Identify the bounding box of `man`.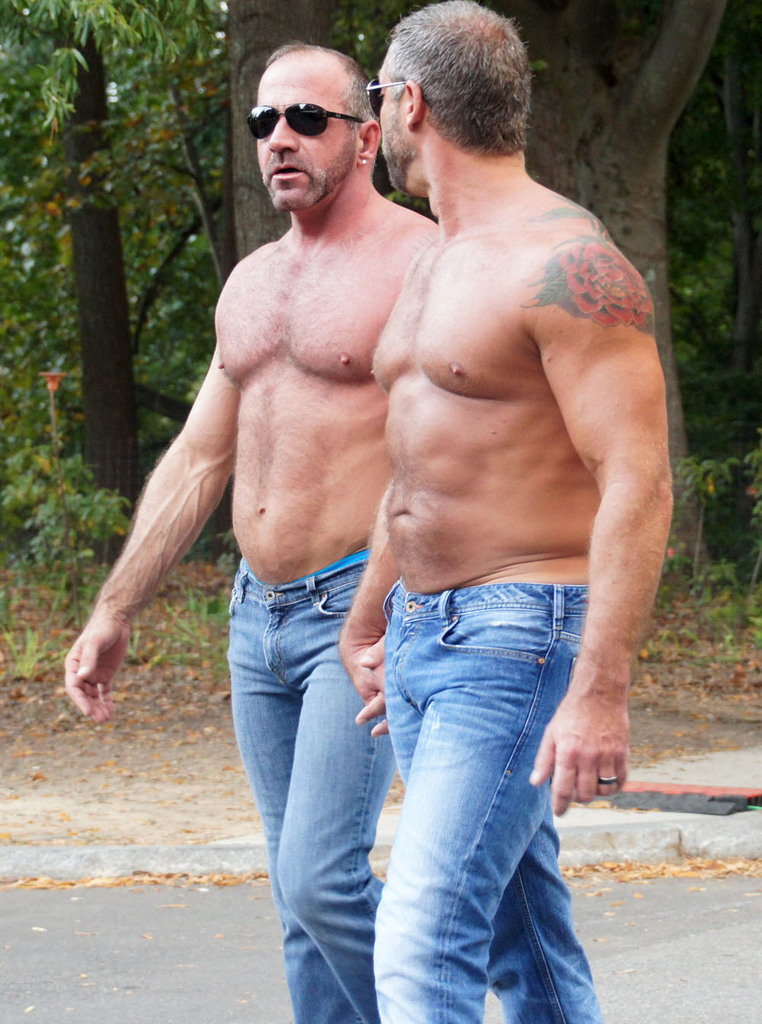
(339, 8, 680, 1023).
